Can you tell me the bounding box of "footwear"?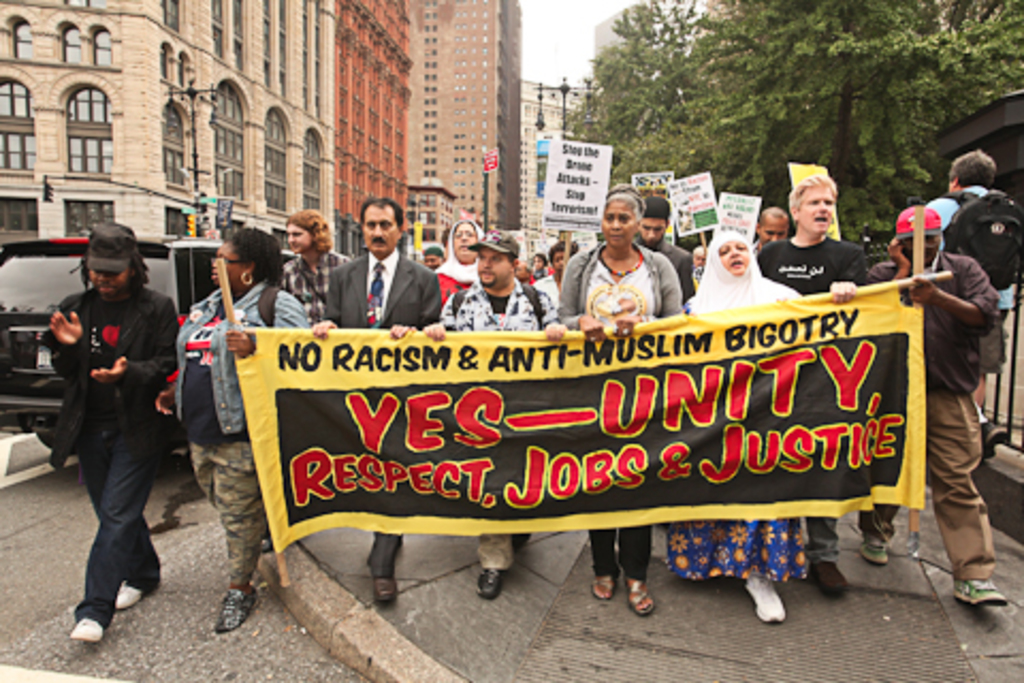
bbox=(809, 557, 838, 593).
